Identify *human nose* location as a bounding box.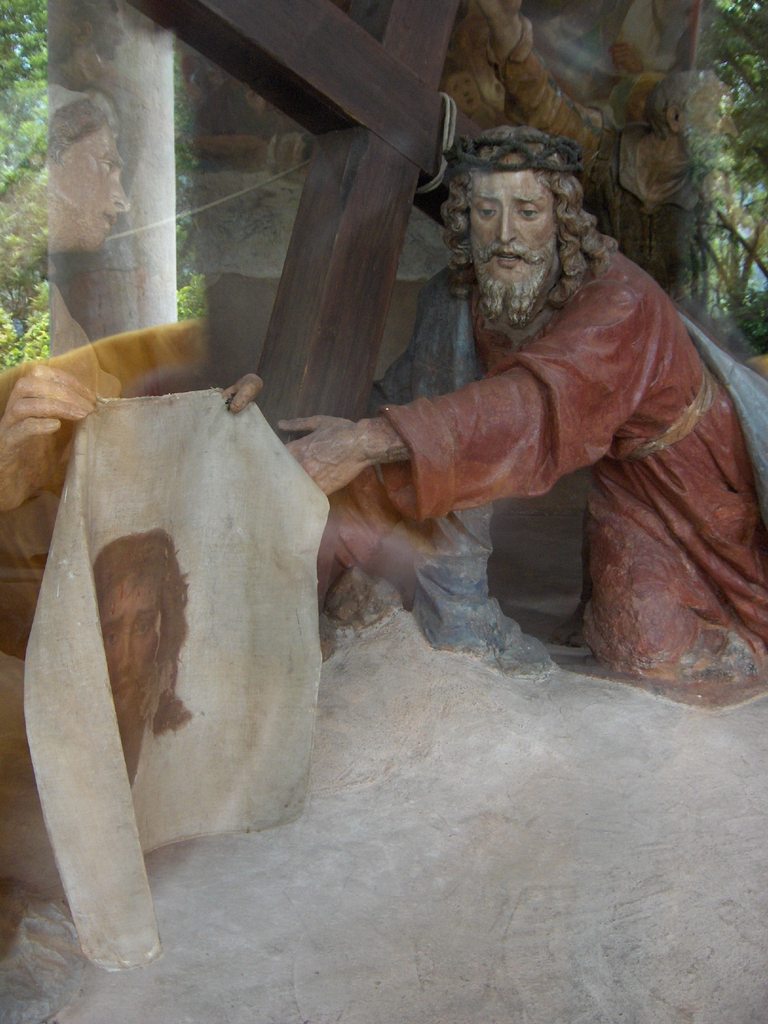
[107, 629, 140, 673].
